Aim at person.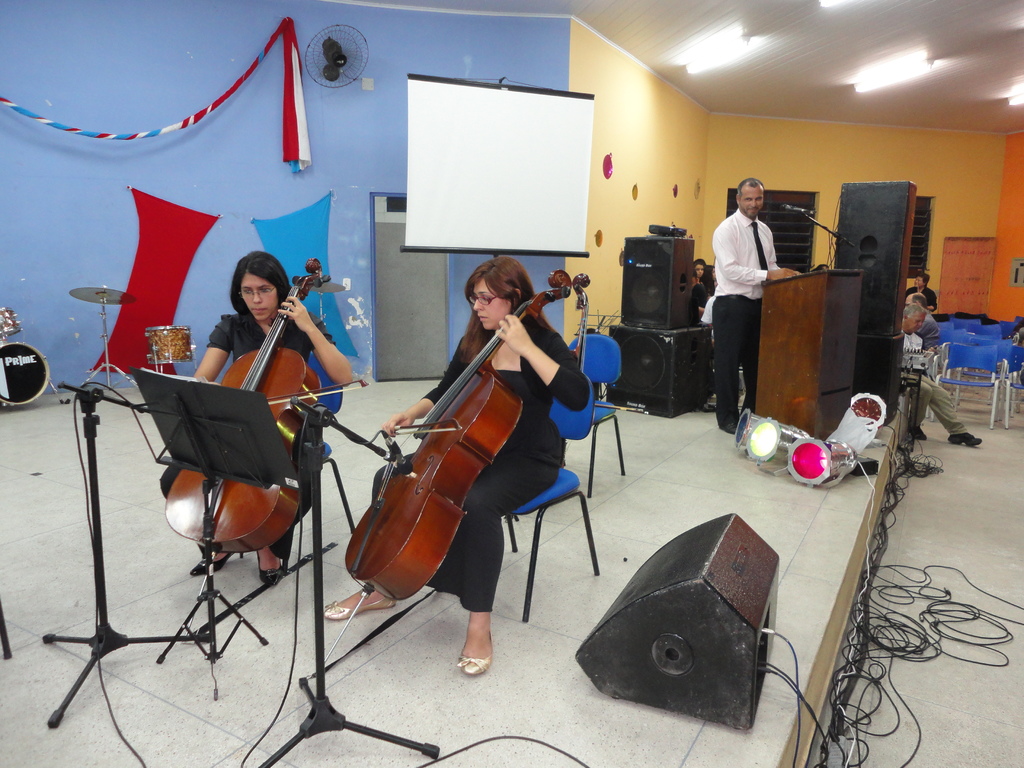
Aimed at [x1=714, y1=163, x2=793, y2=439].
